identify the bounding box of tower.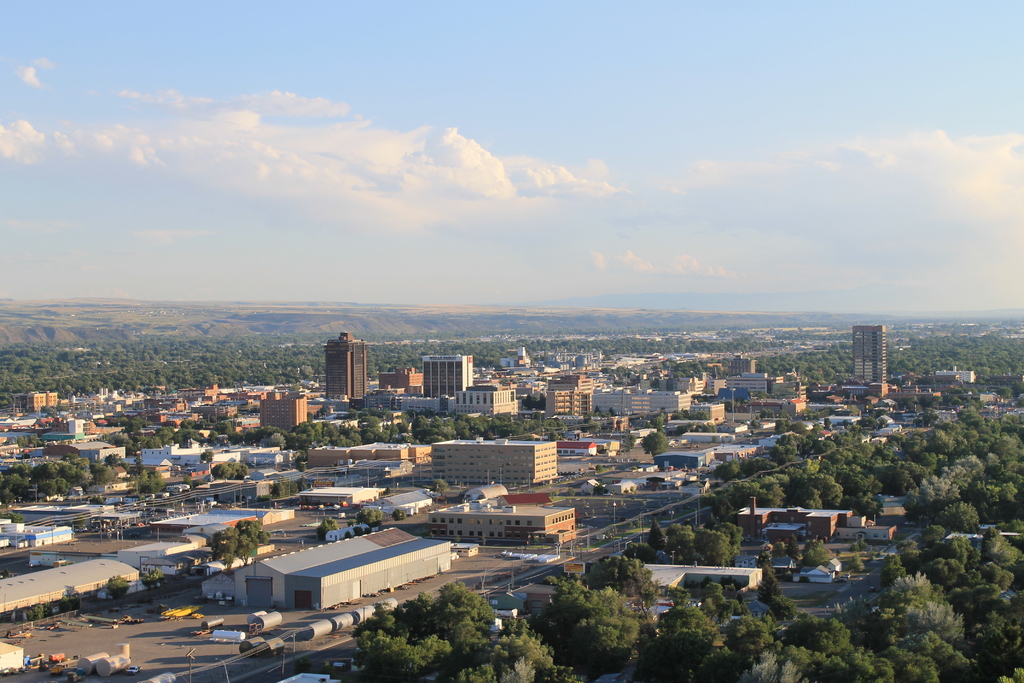
x1=325, y1=332, x2=364, y2=395.
